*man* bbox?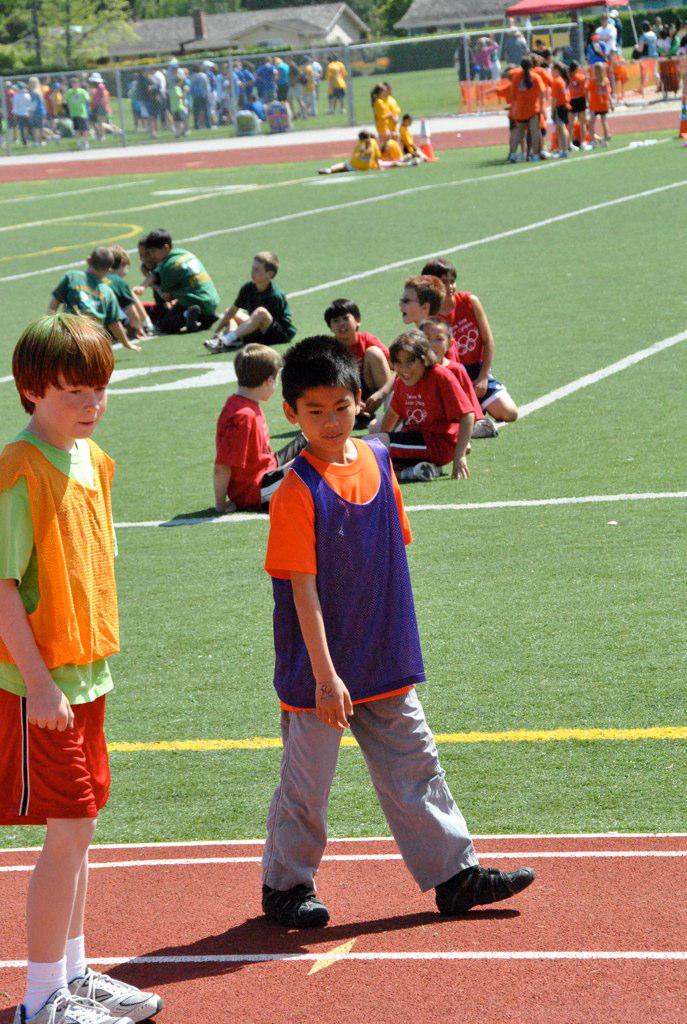
11,81,30,130
